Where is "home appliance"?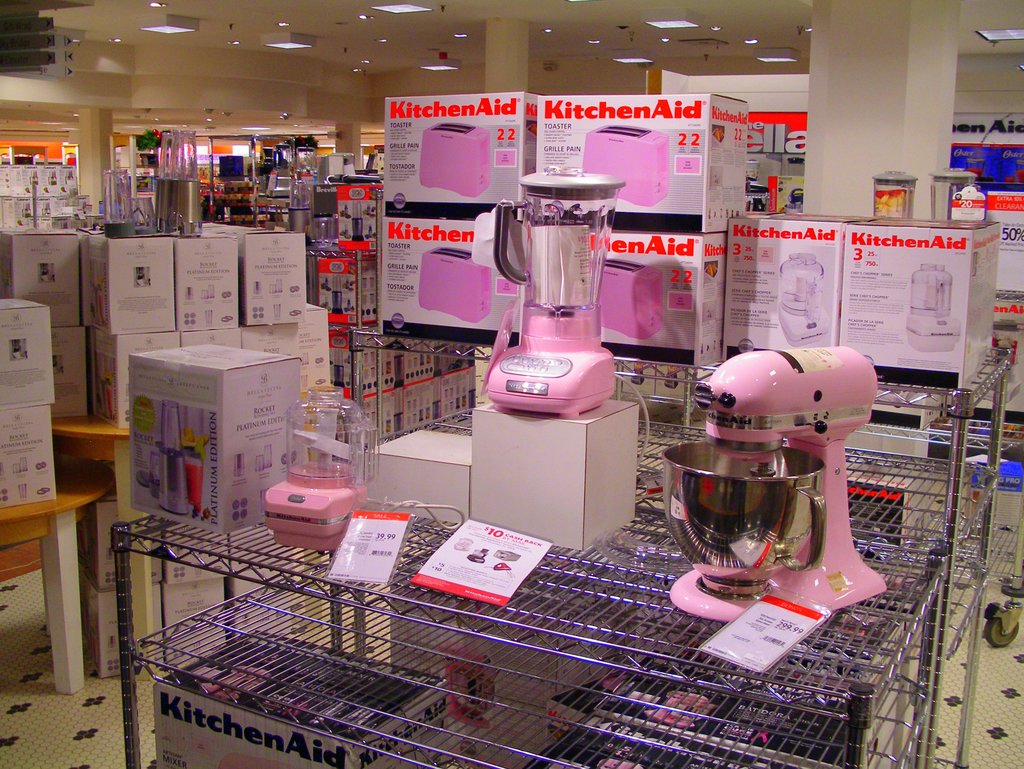
929, 164, 979, 223.
